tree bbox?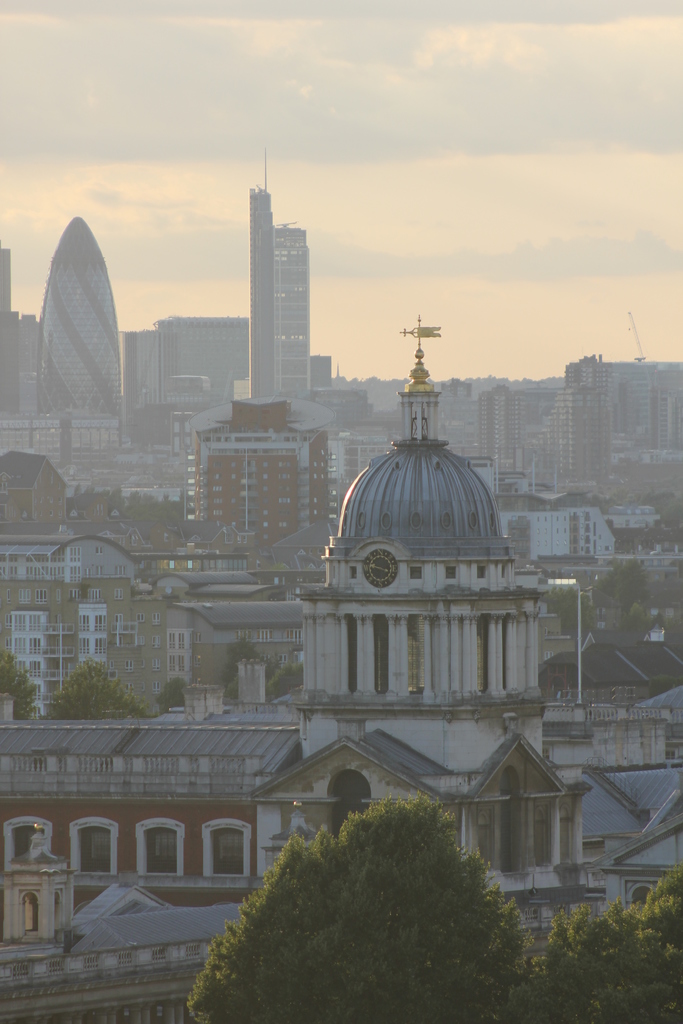
left=181, top=790, right=527, bottom=1023
